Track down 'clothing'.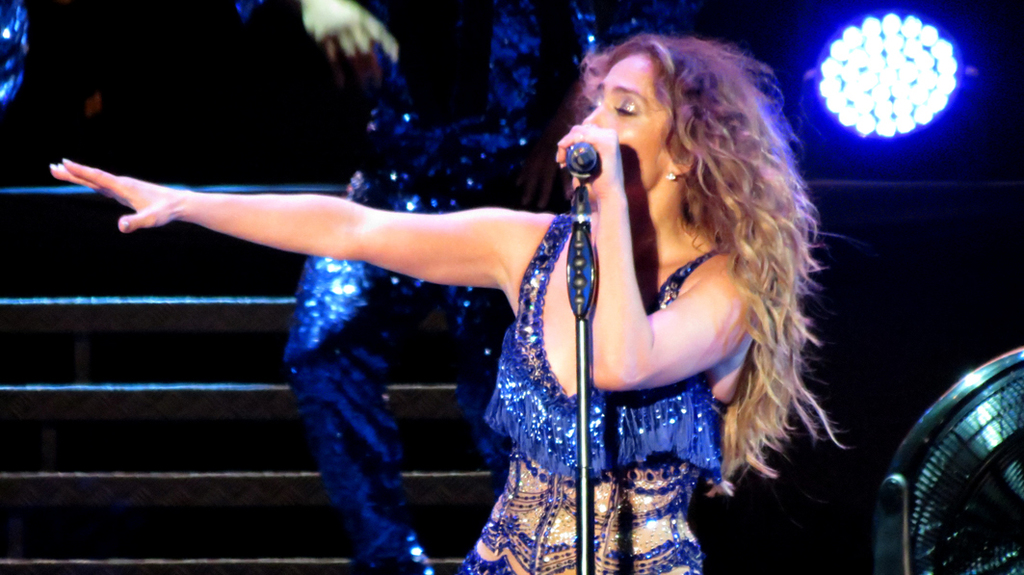
Tracked to <box>281,0,638,574</box>.
